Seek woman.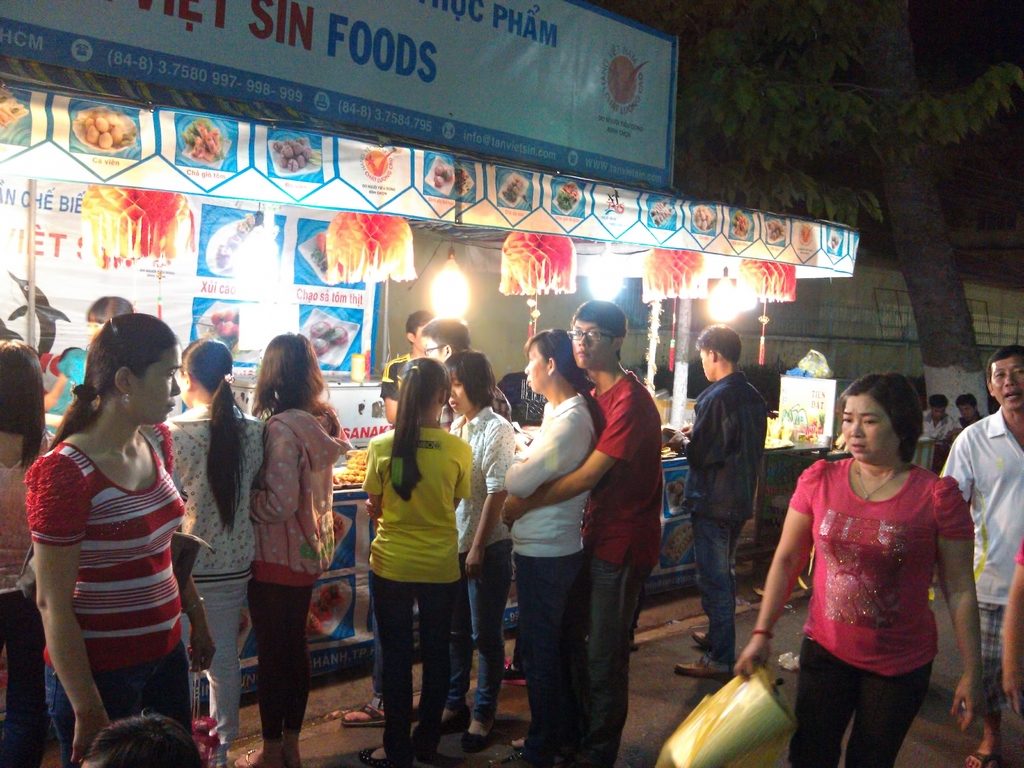
crop(357, 358, 464, 767).
